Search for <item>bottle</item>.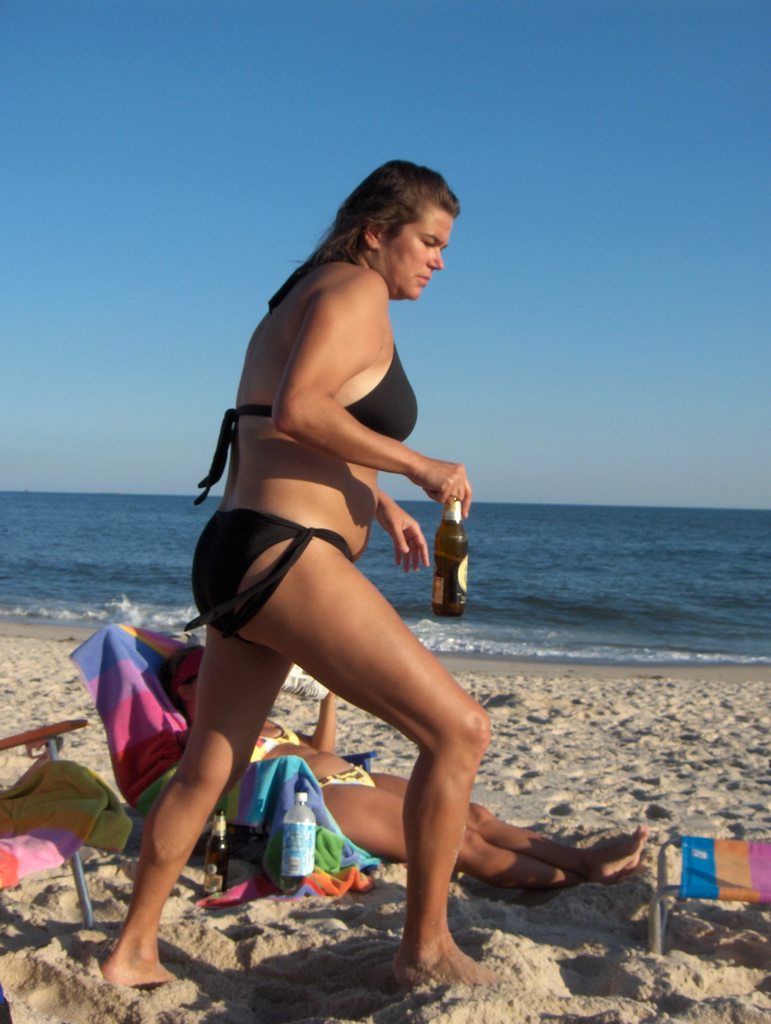
Found at [left=284, top=792, right=320, bottom=904].
